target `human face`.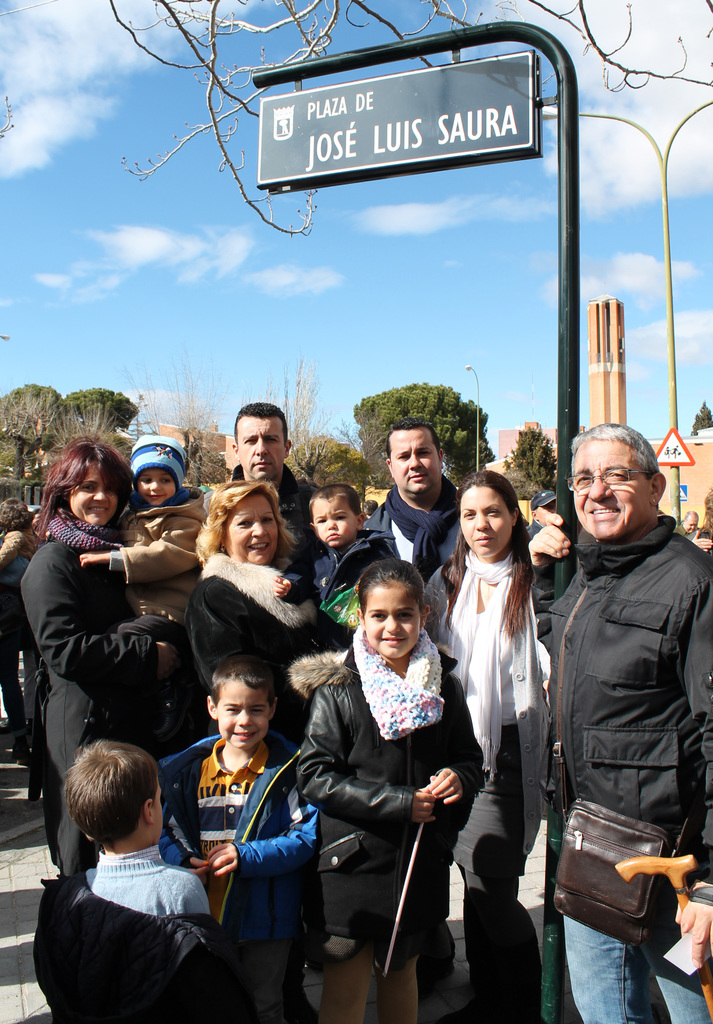
Target region: (left=134, top=463, right=175, bottom=512).
